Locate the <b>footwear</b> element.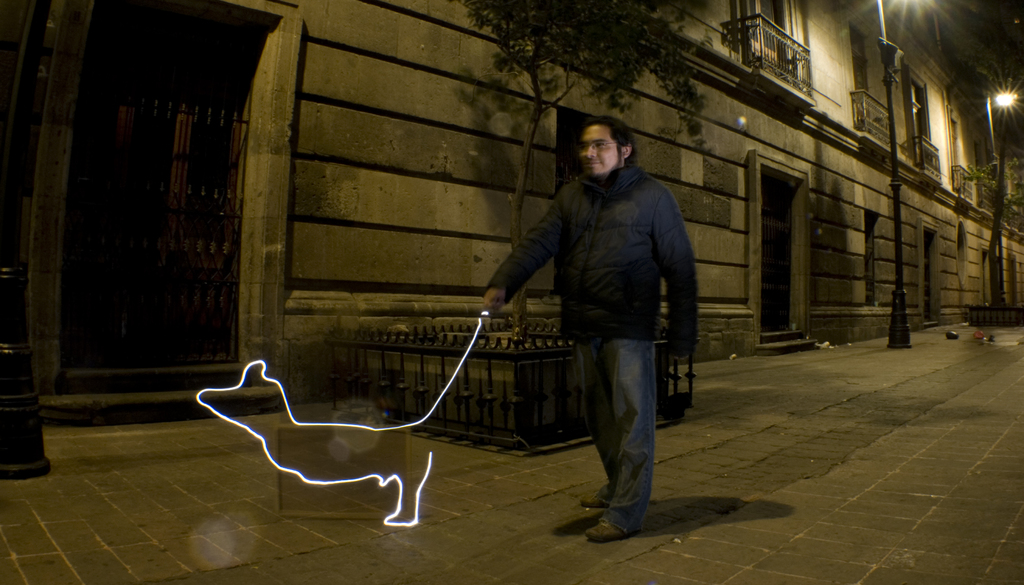
Element bbox: left=588, top=493, right=659, bottom=543.
